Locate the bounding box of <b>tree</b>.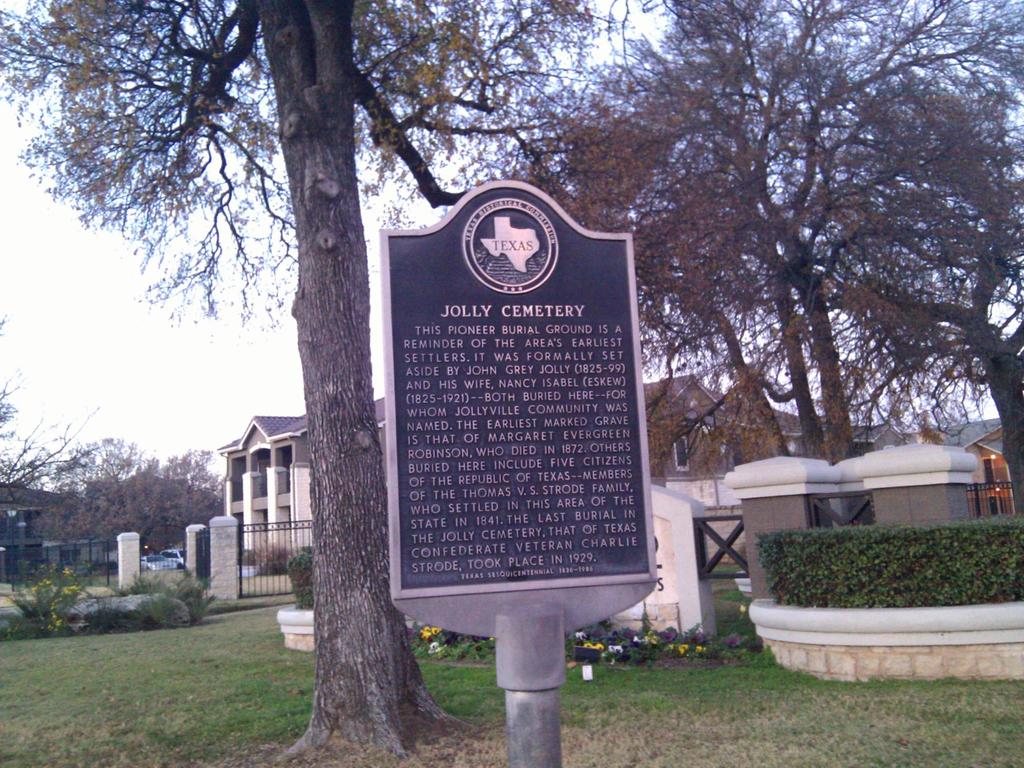
Bounding box: <bbox>557, 0, 1023, 468</bbox>.
